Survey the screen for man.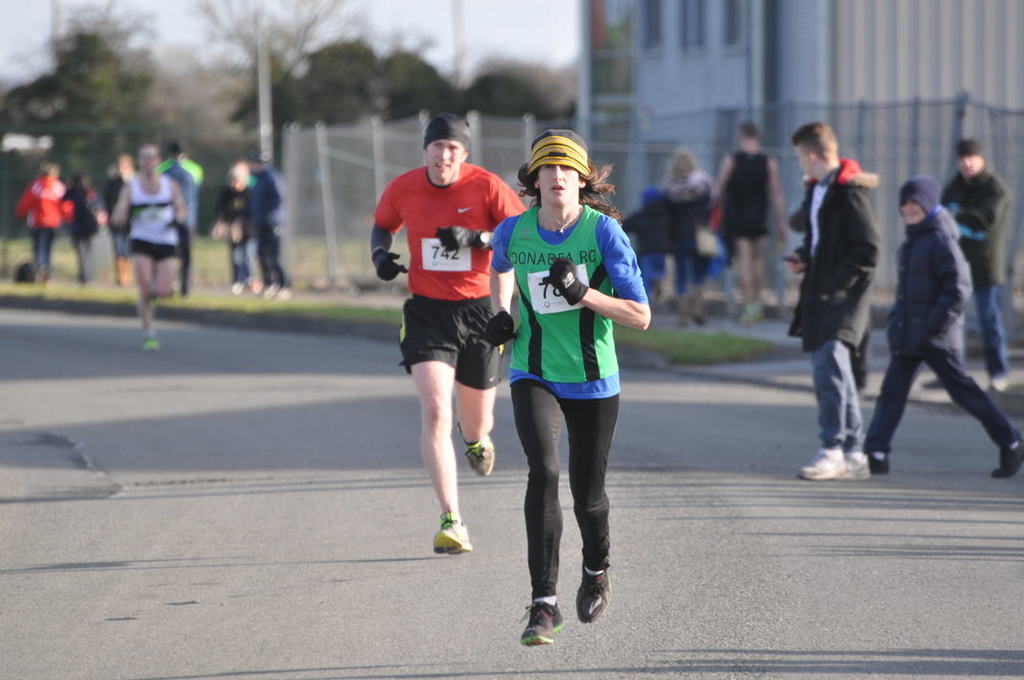
Survey found: [x1=918, y1=138, x2=1008, y2=392].
